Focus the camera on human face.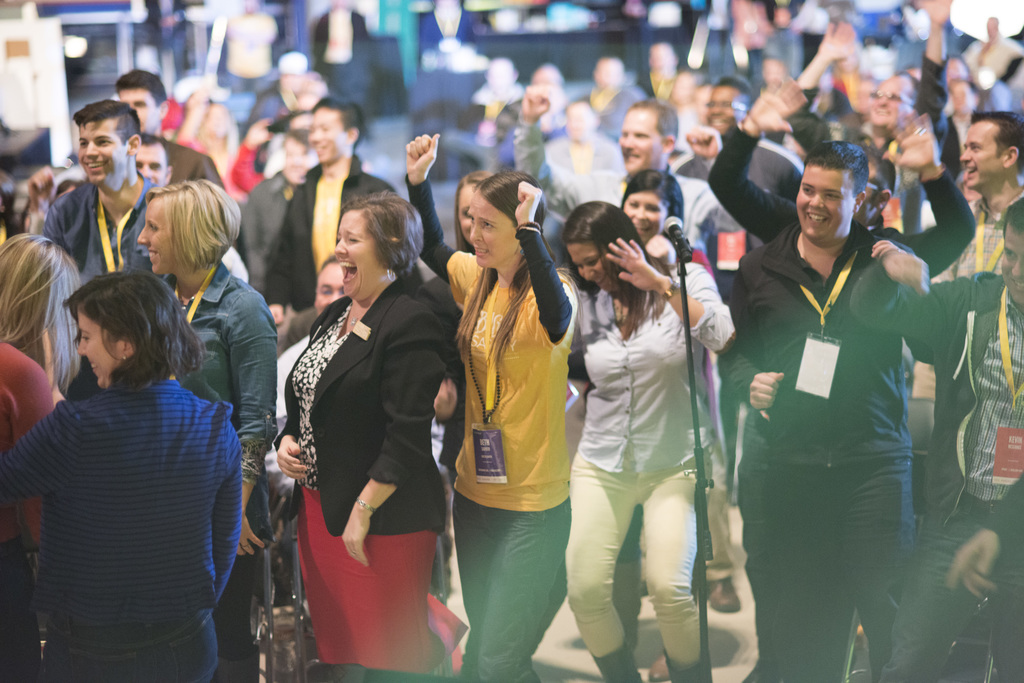
Focus region: box=[296, 90, 316, 111].
